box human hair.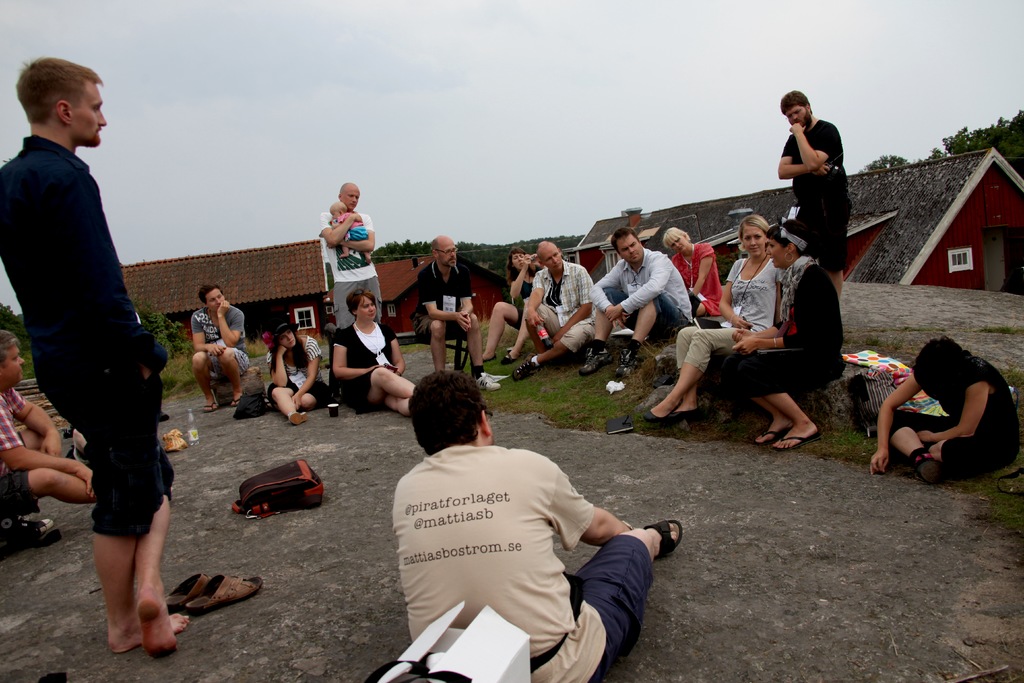
select_region(199, 284, 223, 306).
